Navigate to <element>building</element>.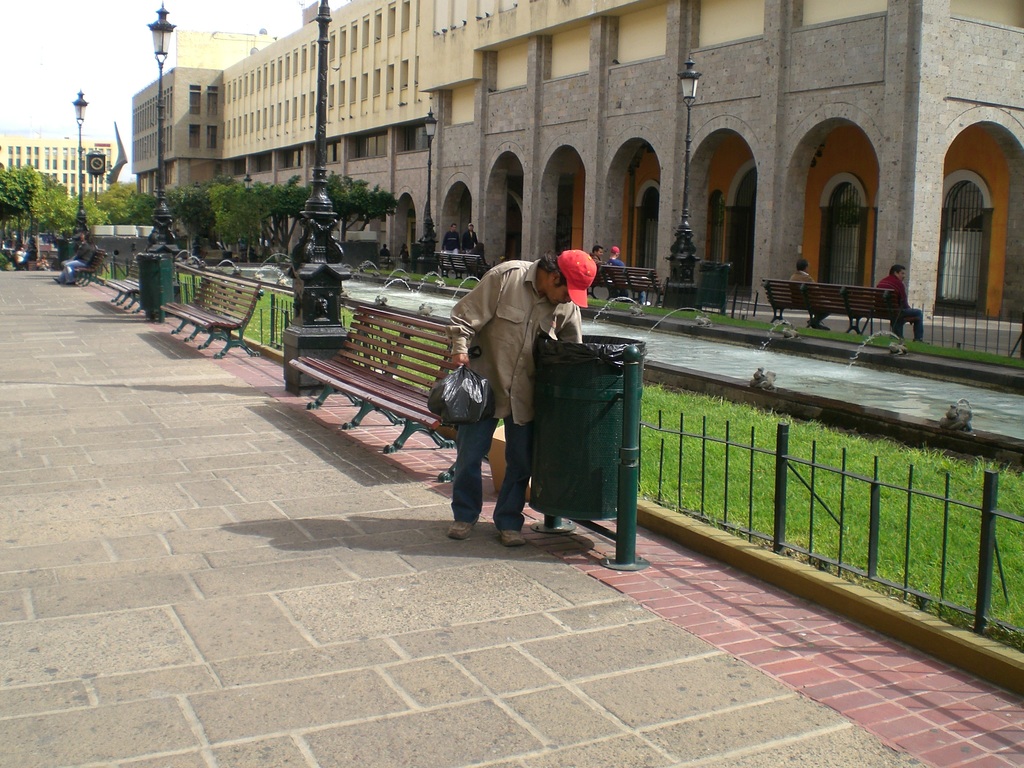
Navigation target: box(129, 0, 1022, 322).
